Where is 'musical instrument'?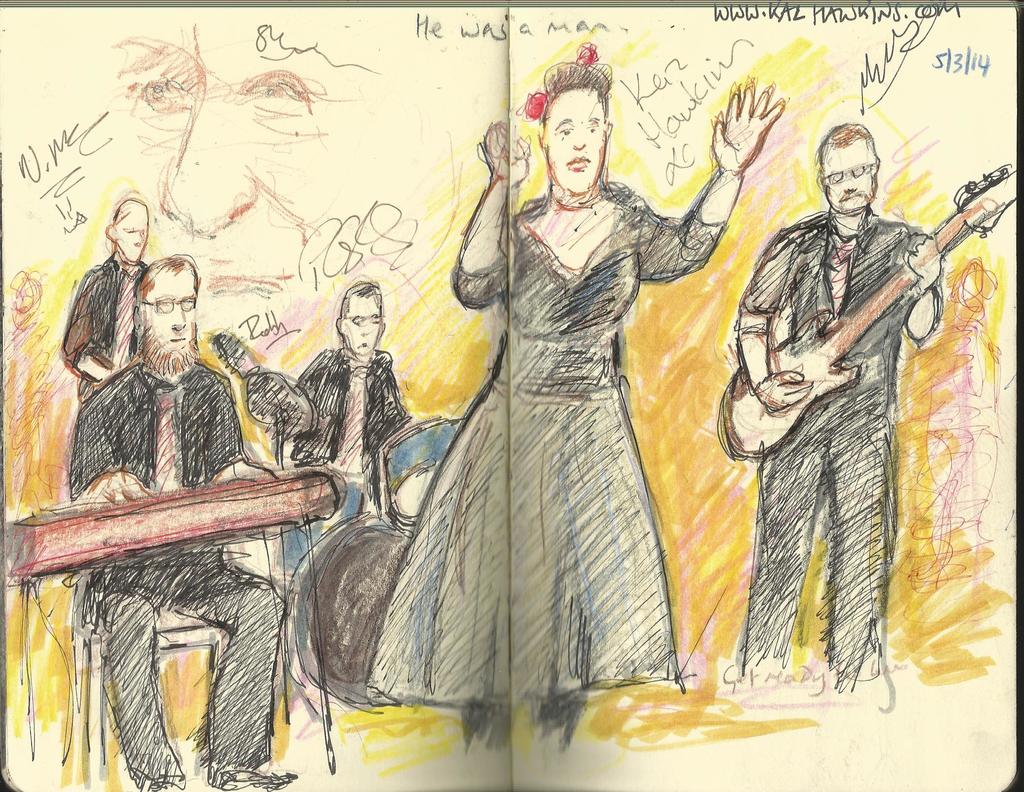
{"x1": 8, "y1": 464, "x2": 348, "y2": 594}.
